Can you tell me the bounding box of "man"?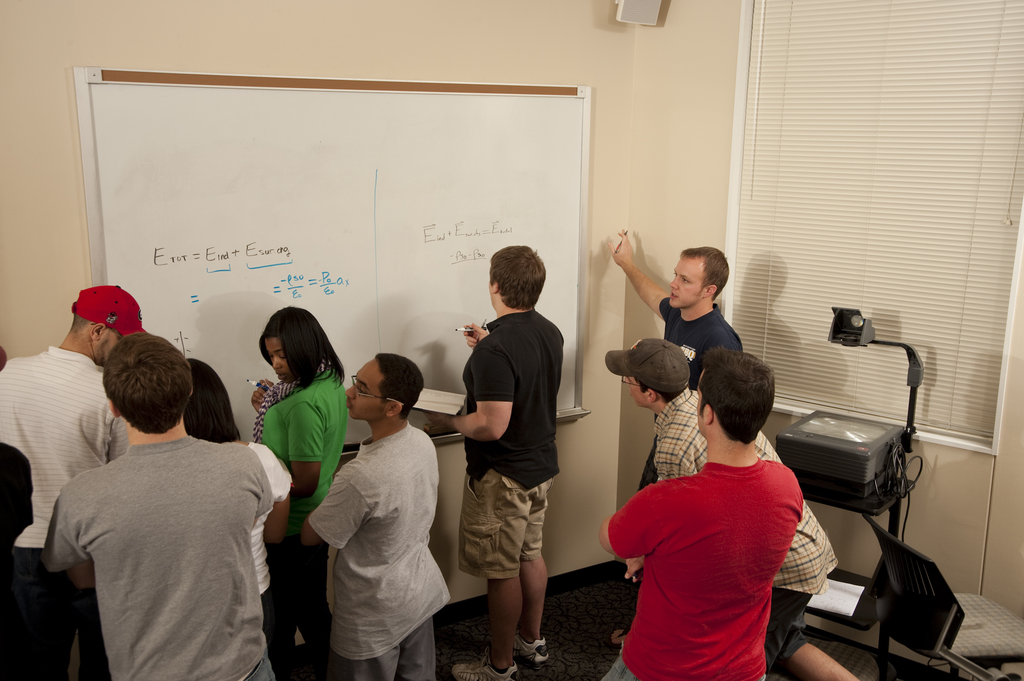
{"x1": 427, "y1": 243, "x2": 566, "y2": 680}.
